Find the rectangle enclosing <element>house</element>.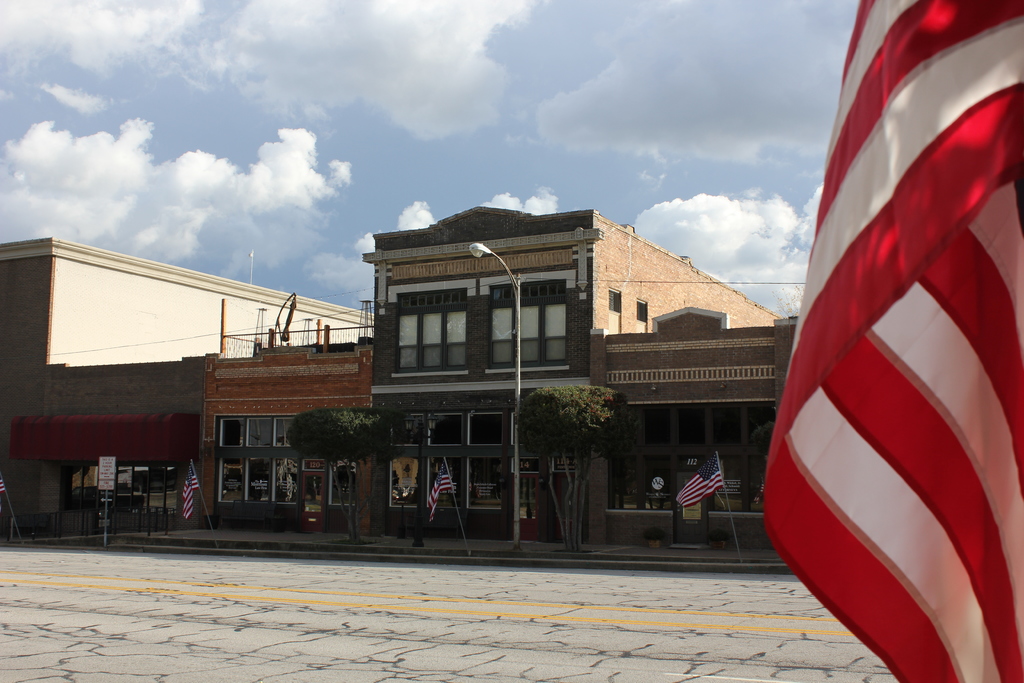
{"left": 0, "top": 235, "right": 179, "bottom": 544}.
